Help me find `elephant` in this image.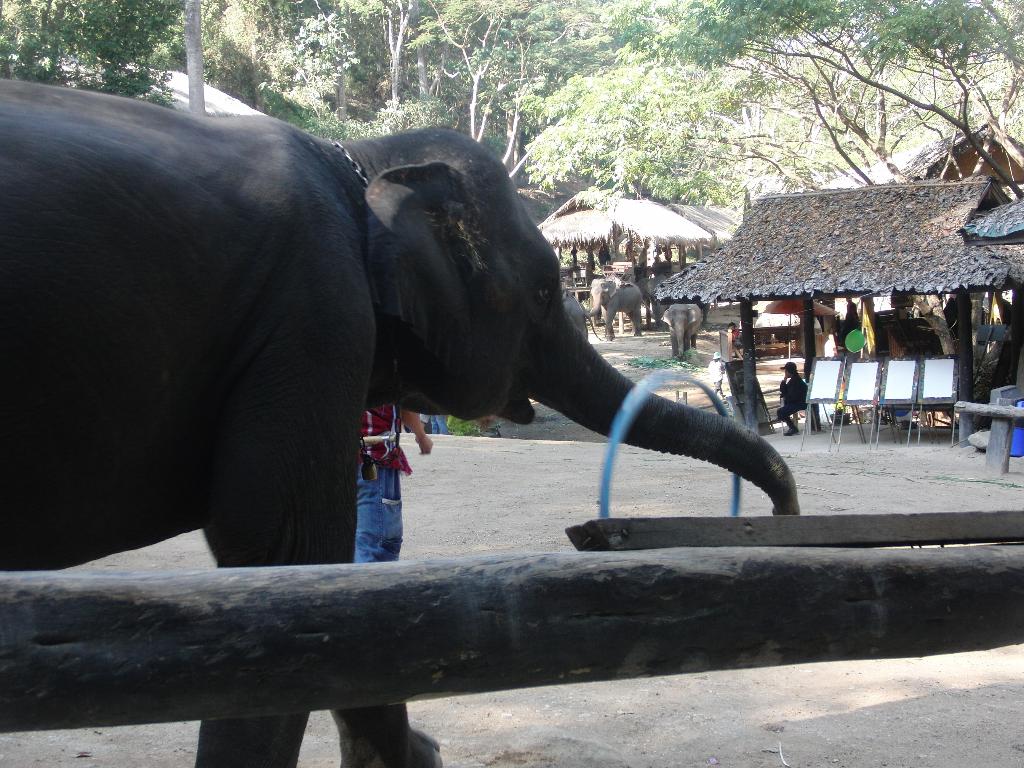
Found it: crop(583, 271, 641, 346).
